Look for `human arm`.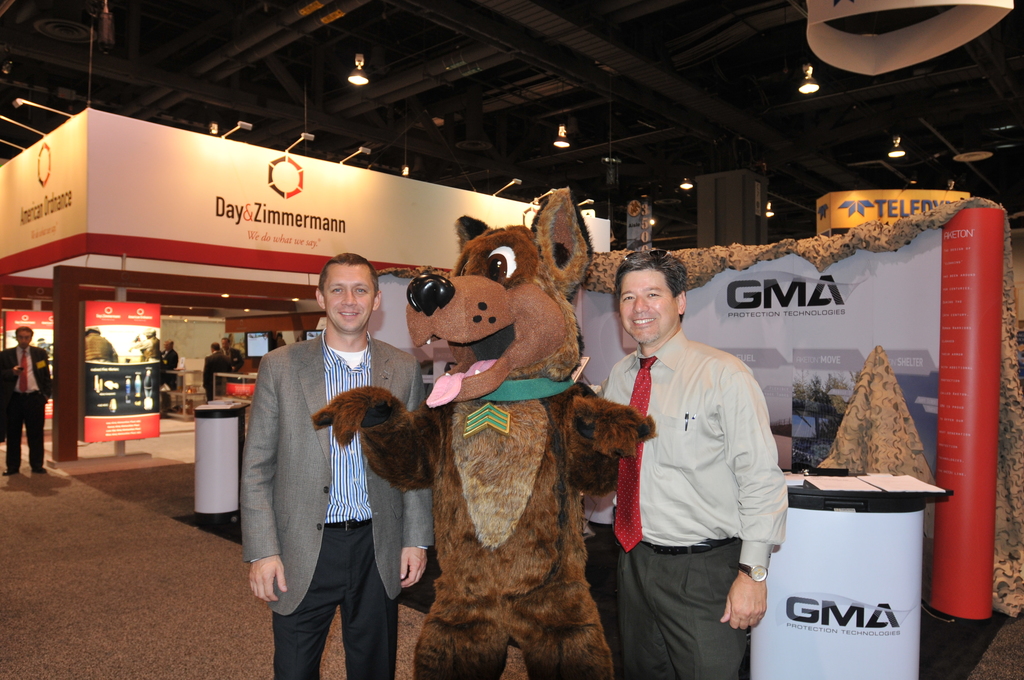
Found: {"x1": 721, "y1": 359, "x2": 786, "y2": 631}.
